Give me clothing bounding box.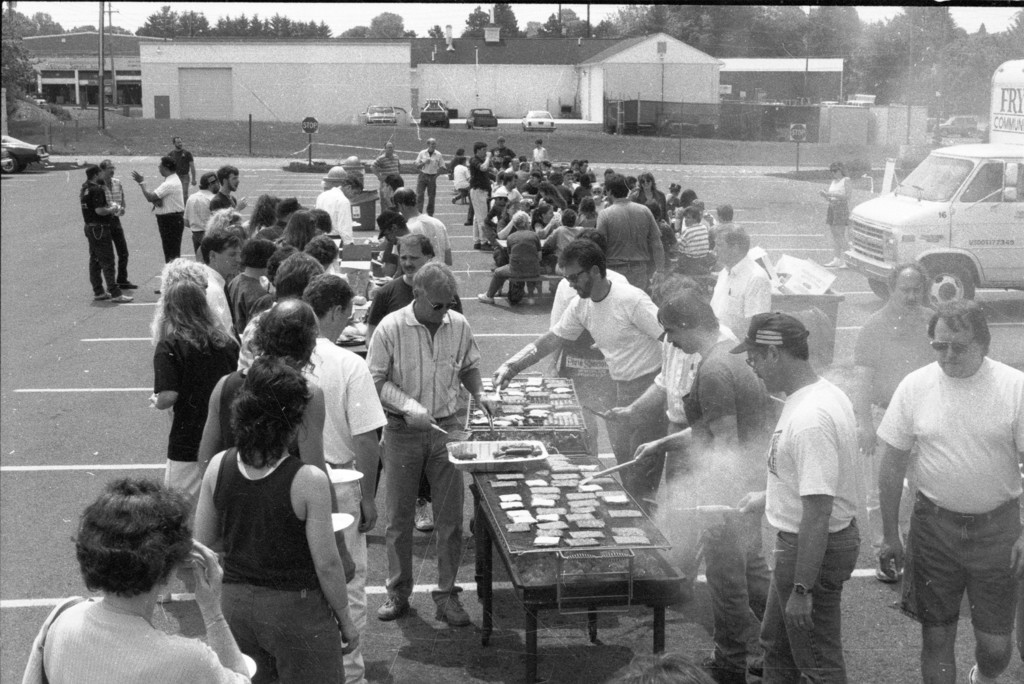
[713, 220, 753, 257].
